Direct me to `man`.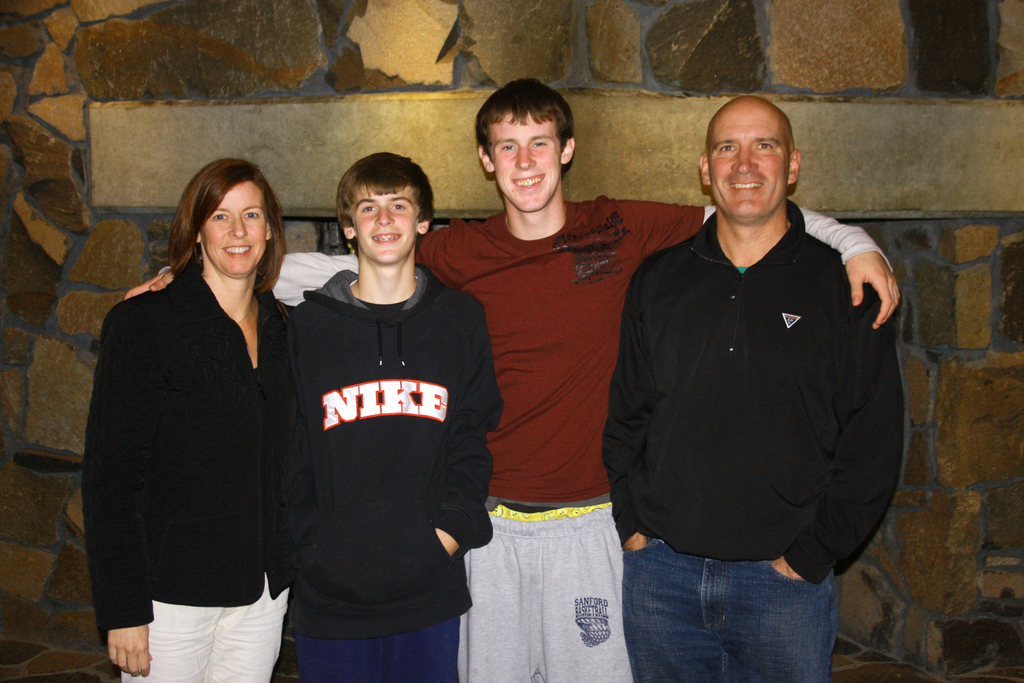
Direction: 120:74:899:682.
